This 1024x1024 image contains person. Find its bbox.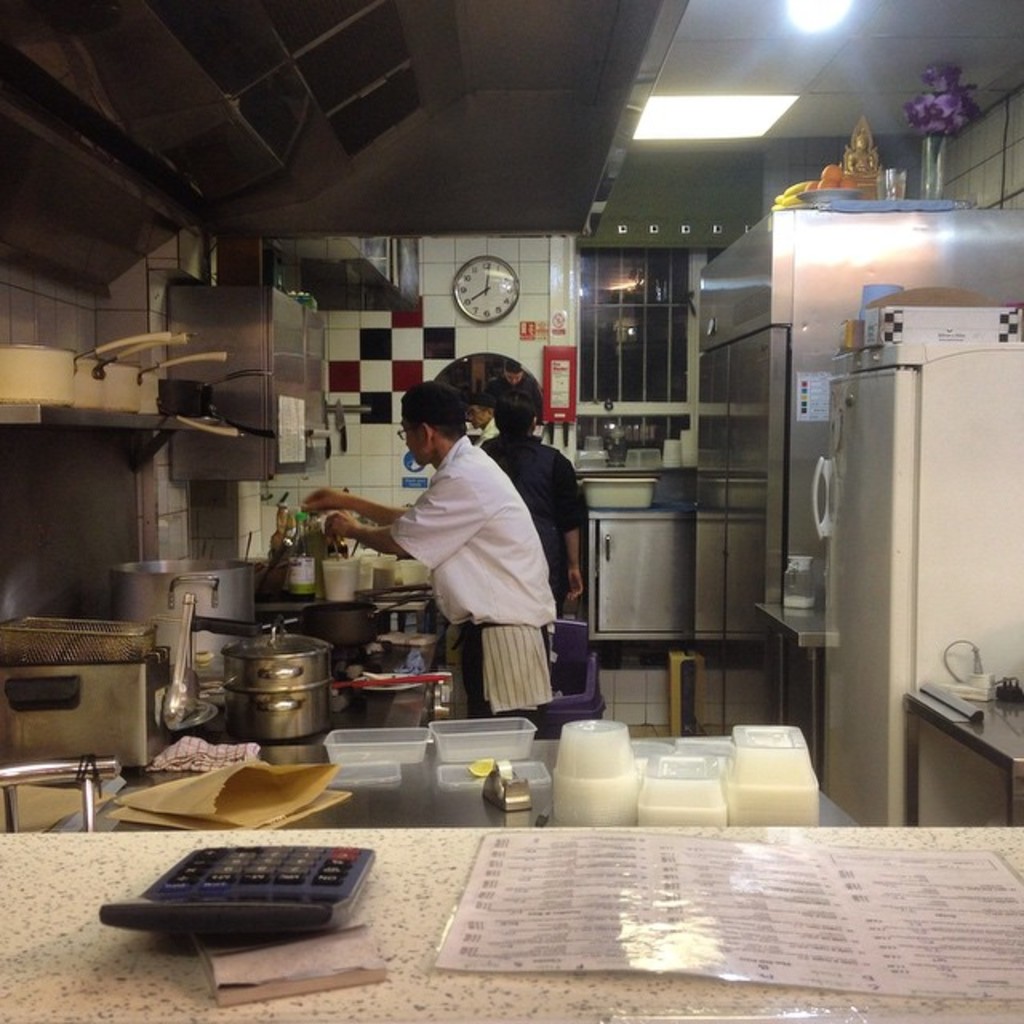
<bbox>330, 387, 550, 704</bbox>.
